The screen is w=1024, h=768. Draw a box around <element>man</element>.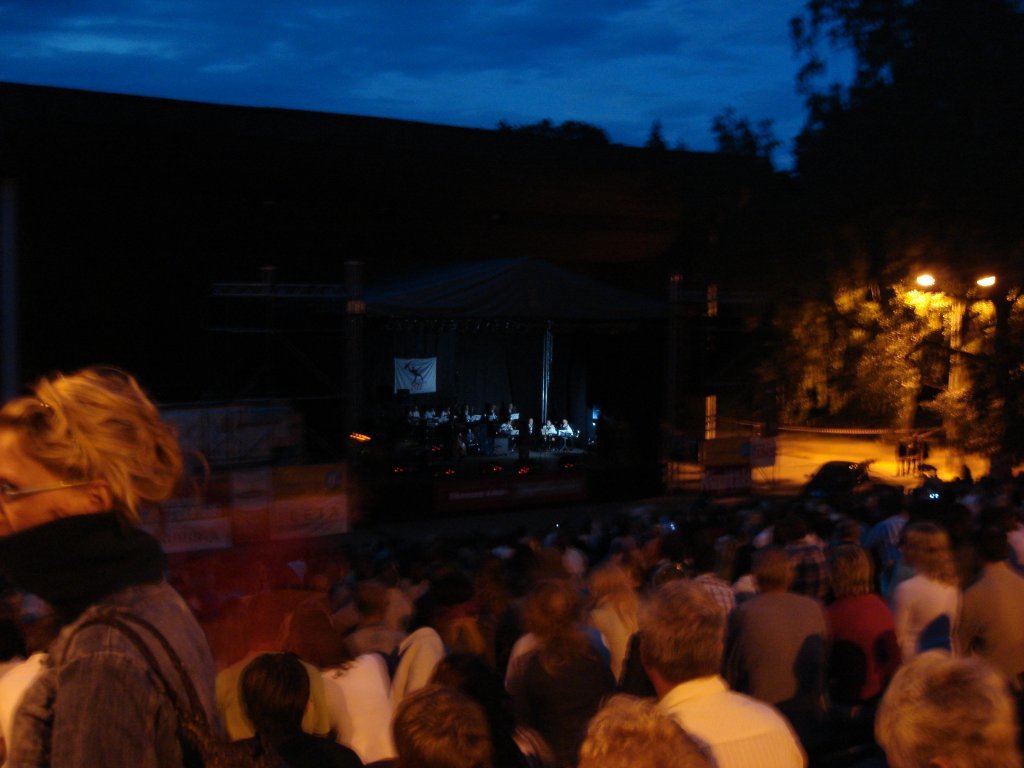
{"x1": 515, "y1": 523, "x2": 575, "y2": 586}.
